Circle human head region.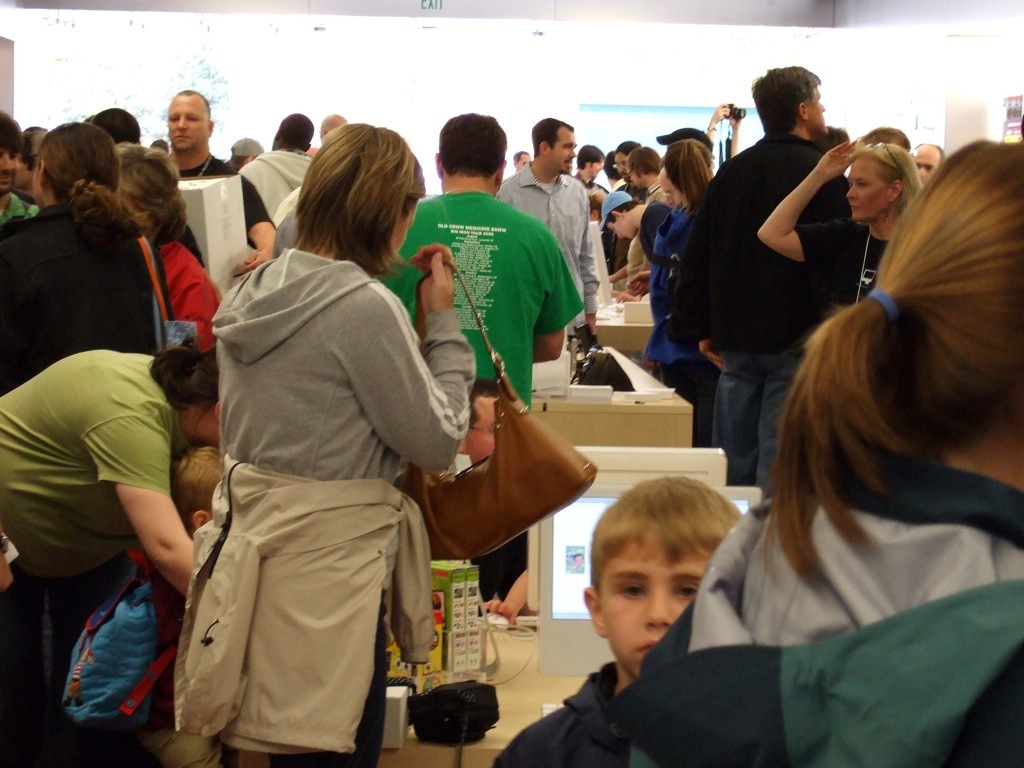
Region: pyautogui.locateOnScreen(228, 140, 261, 173).
